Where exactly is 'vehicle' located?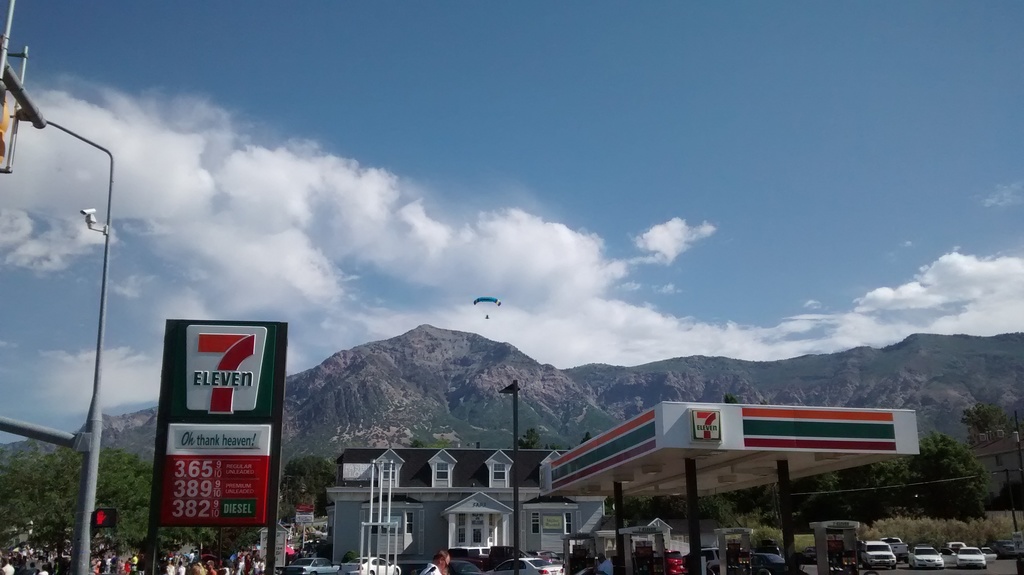
Its bounding box is bbox=[858, 541, 897, 567].
